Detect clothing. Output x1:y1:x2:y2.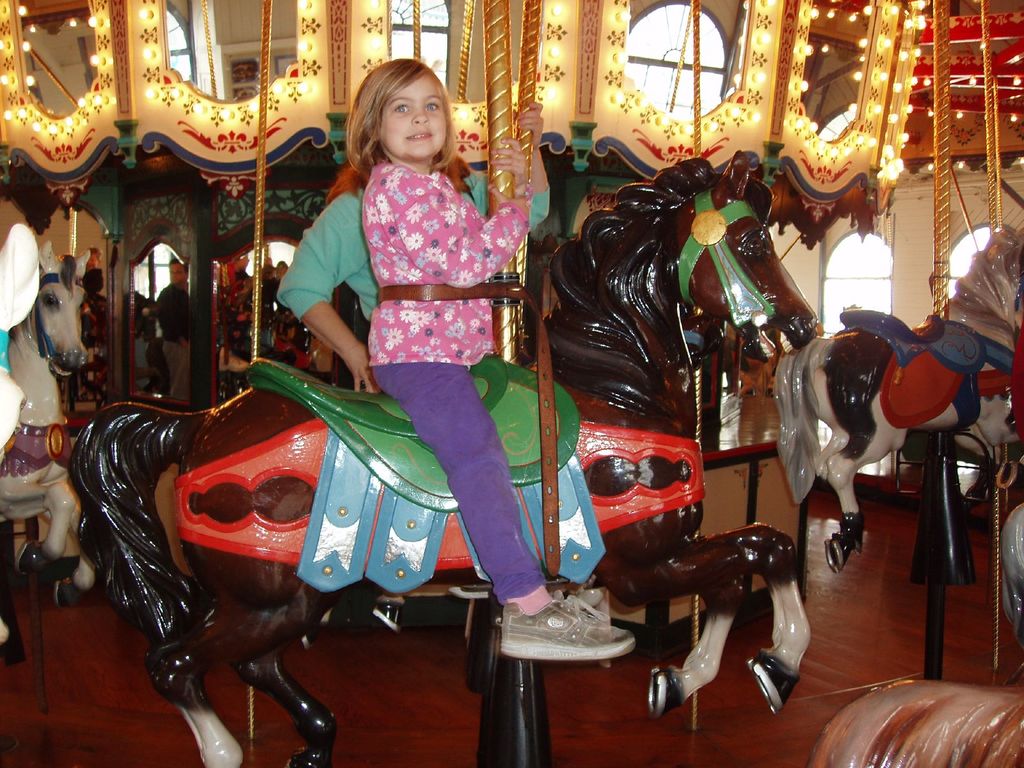
268:177:548:401.
